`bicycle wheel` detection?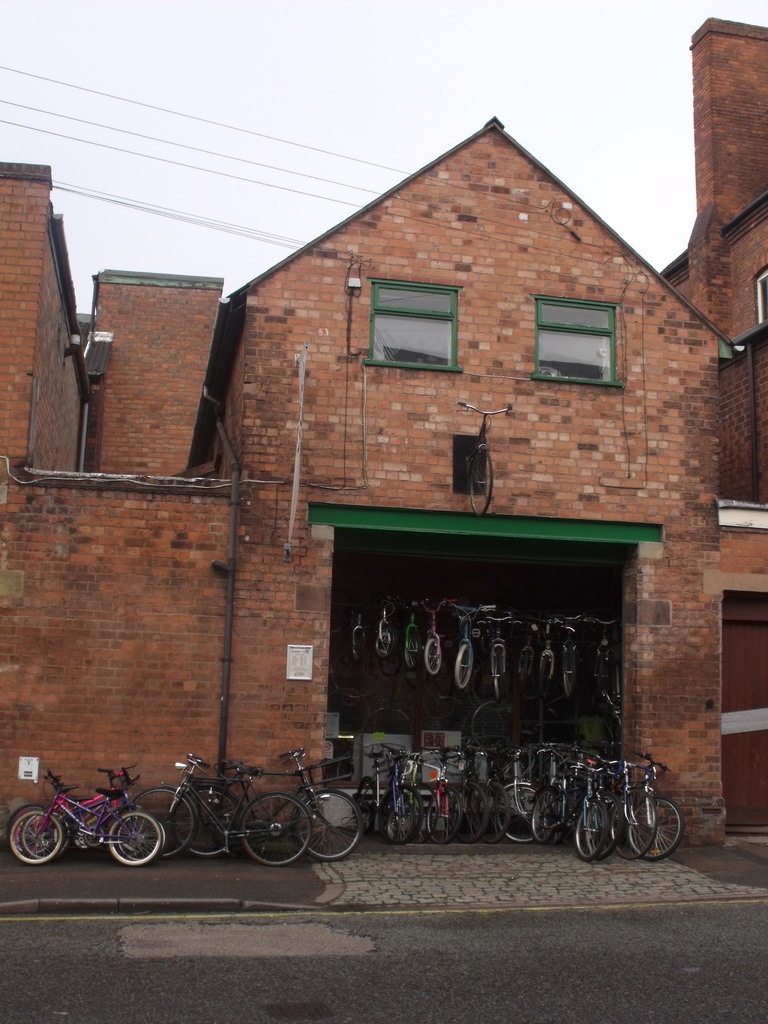
132, 785, 197, 856
